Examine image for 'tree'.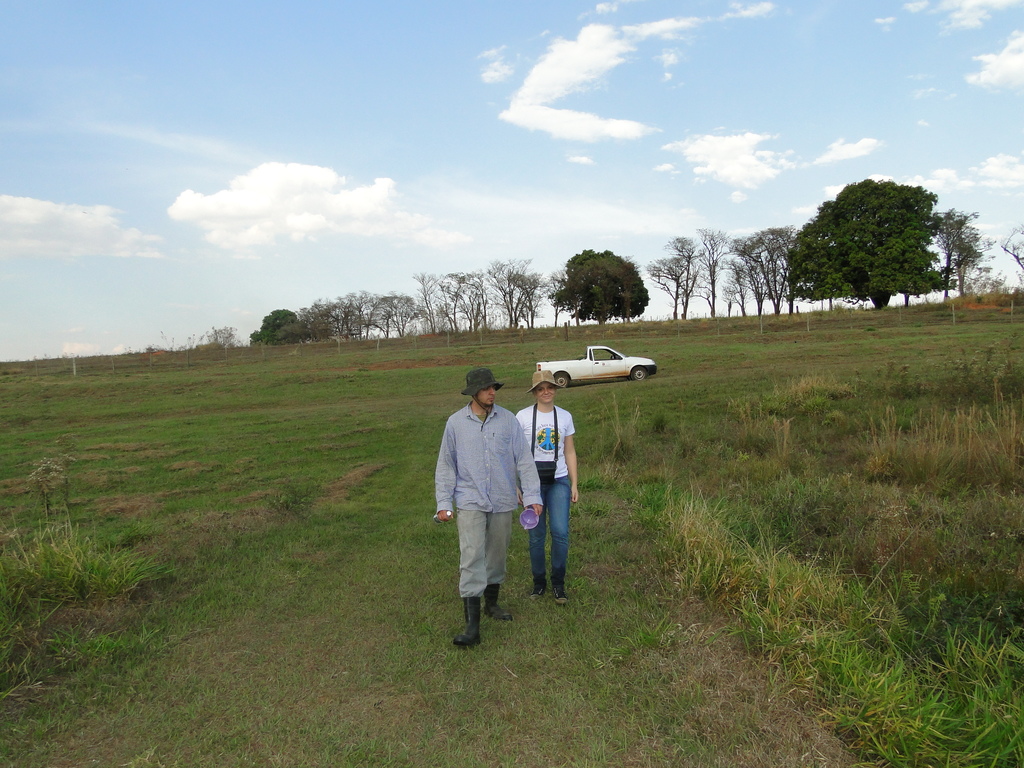
Examination result: box=[1009, 225, 1023, 280].
